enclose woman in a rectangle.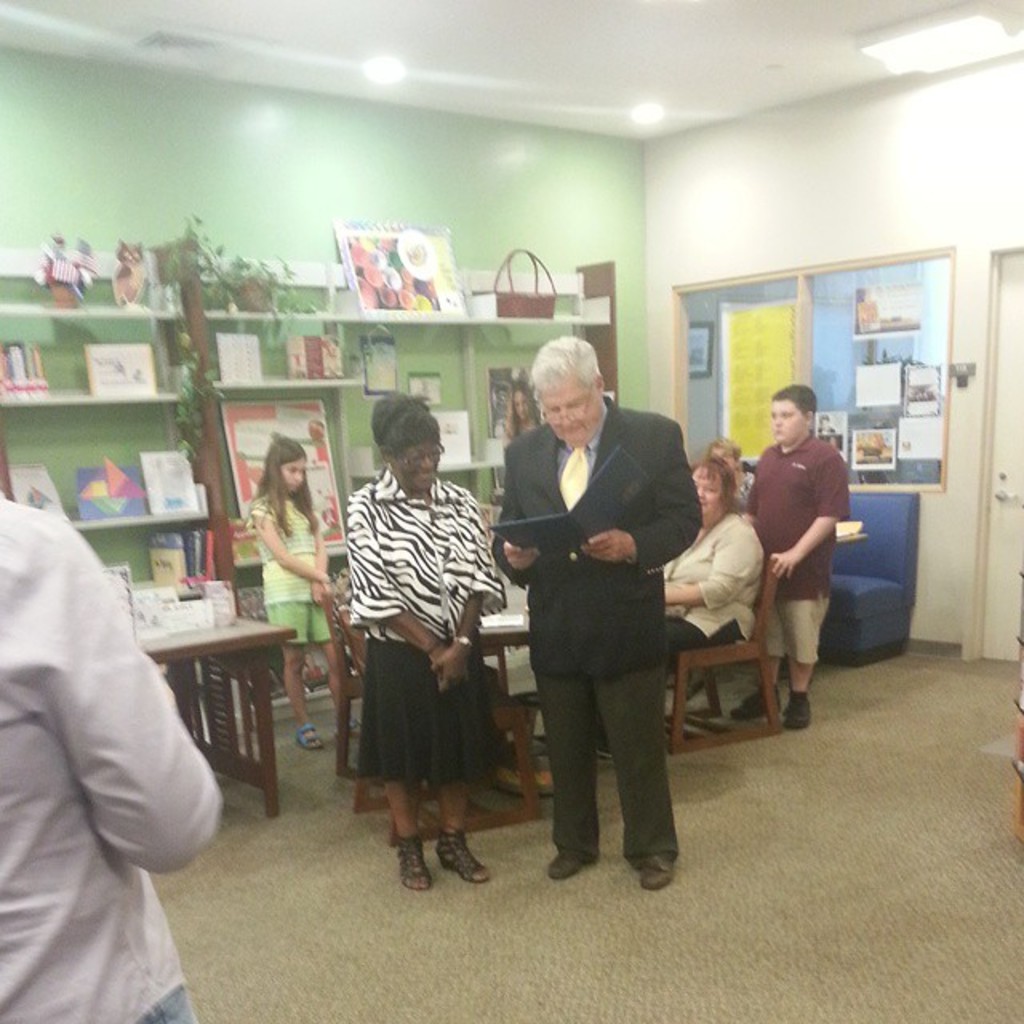
(643,454,774,693).
